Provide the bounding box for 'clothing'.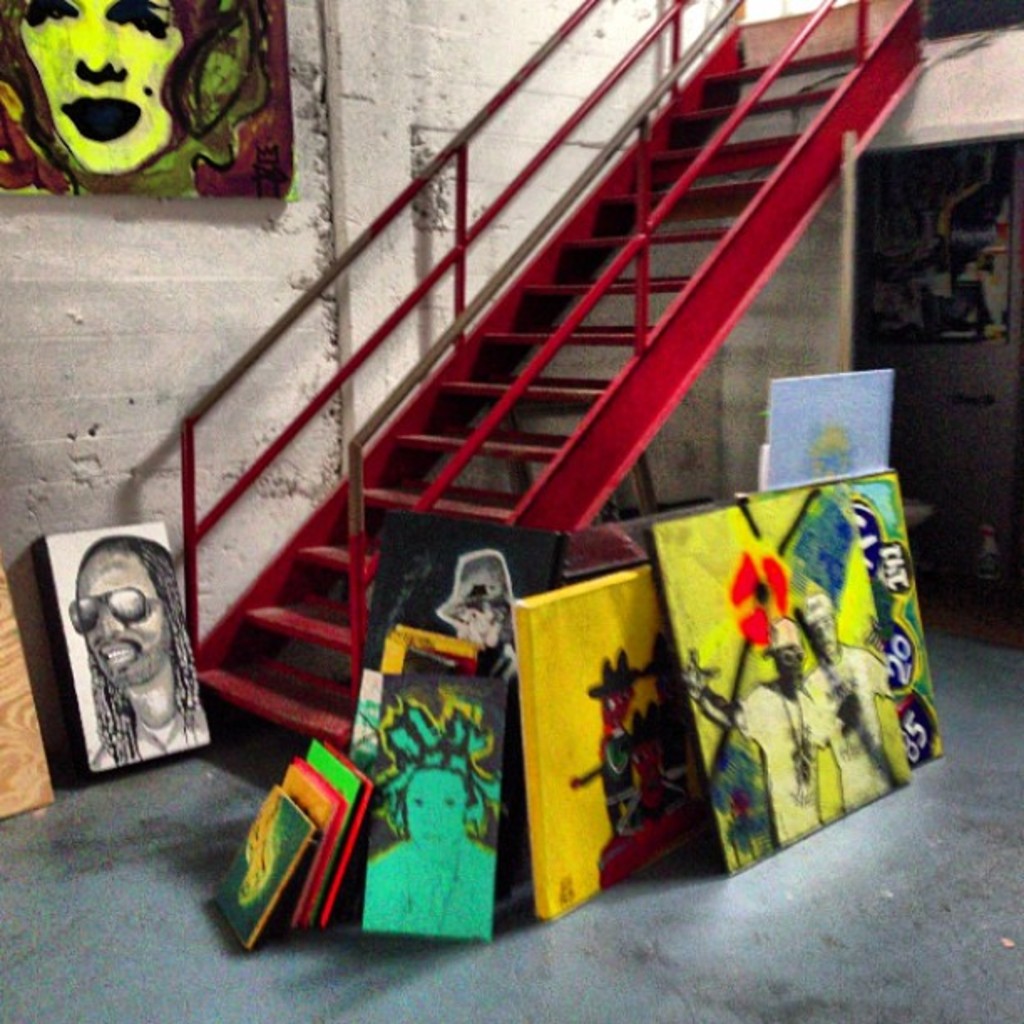
801:596:885:808.
